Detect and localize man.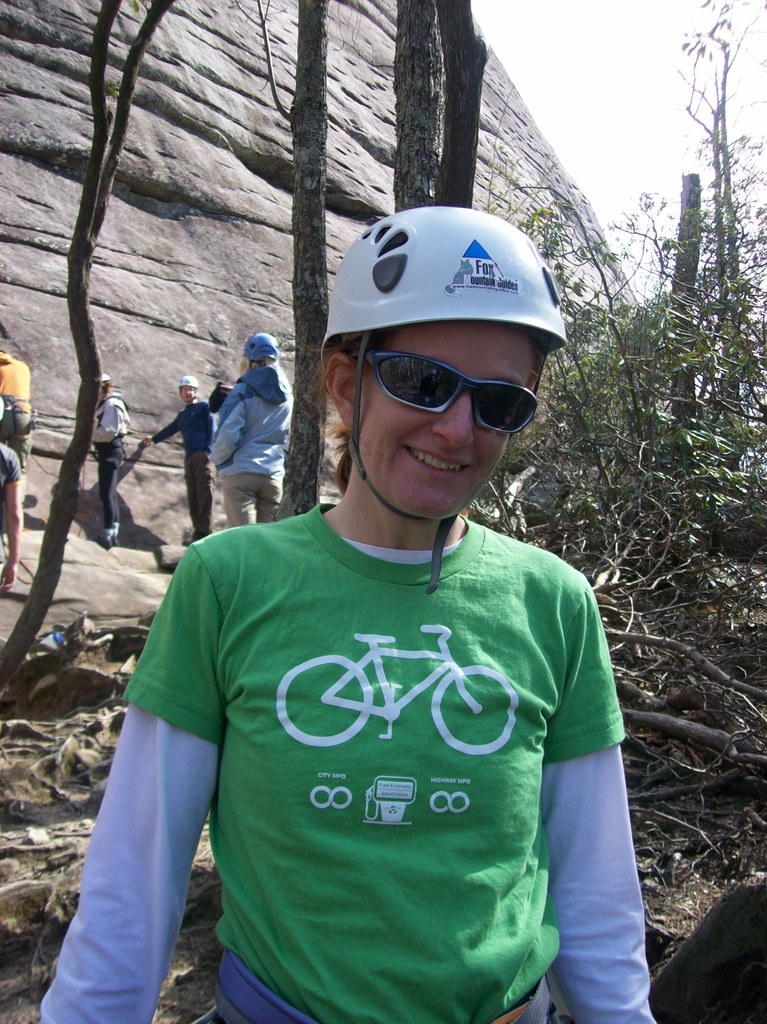
Localized at box=[149, 369, 213, 542].
